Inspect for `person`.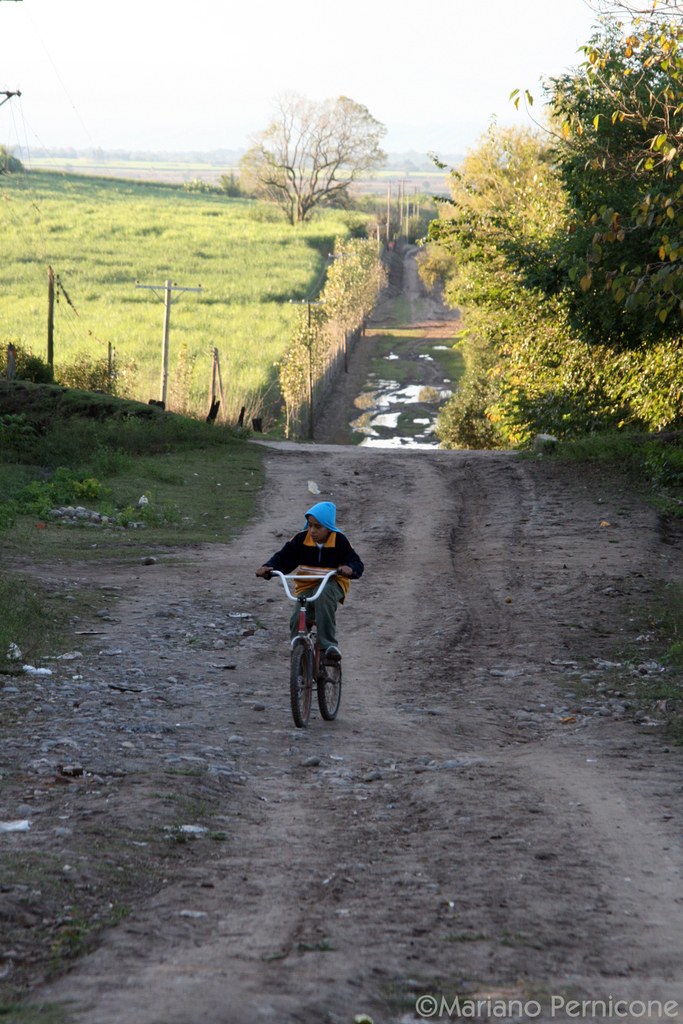
Inspection: [x1=250, y1=501, x2=367, y2=671].
